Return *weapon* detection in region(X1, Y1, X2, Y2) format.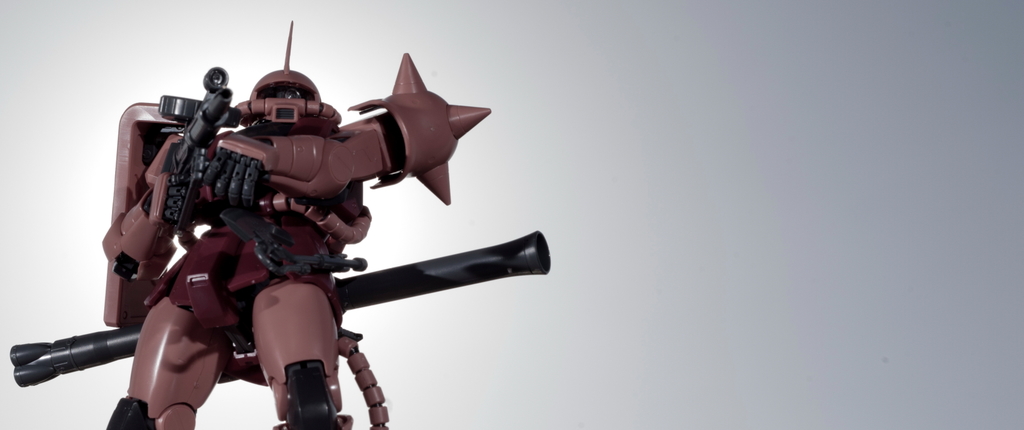
region(8, 229, 550, 388).
